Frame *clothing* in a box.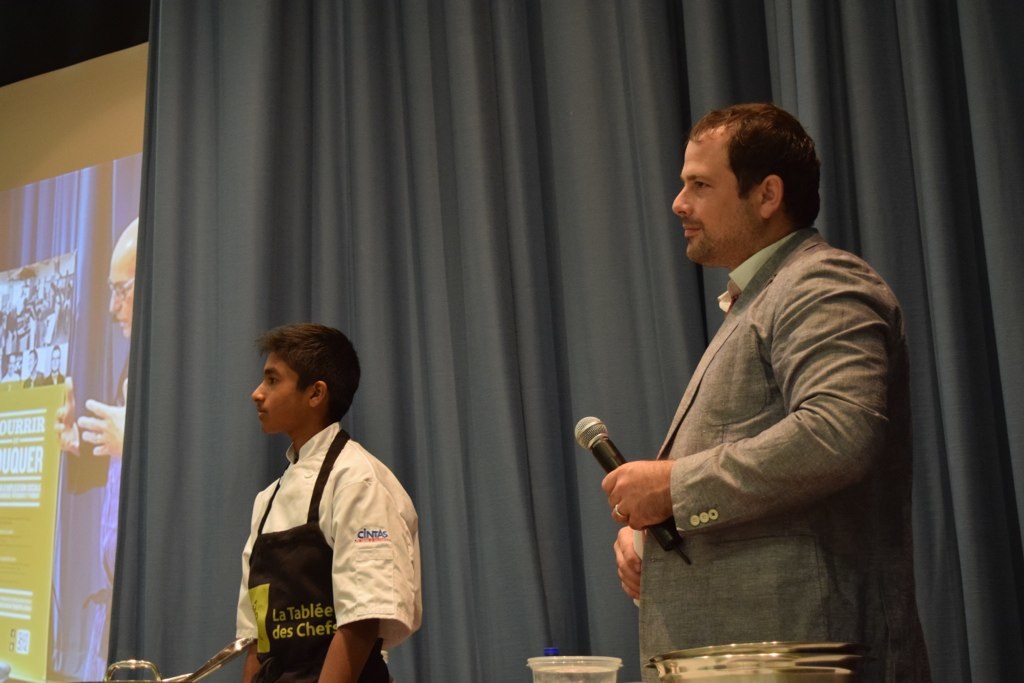
BBox(218, 394, 413, 655).
